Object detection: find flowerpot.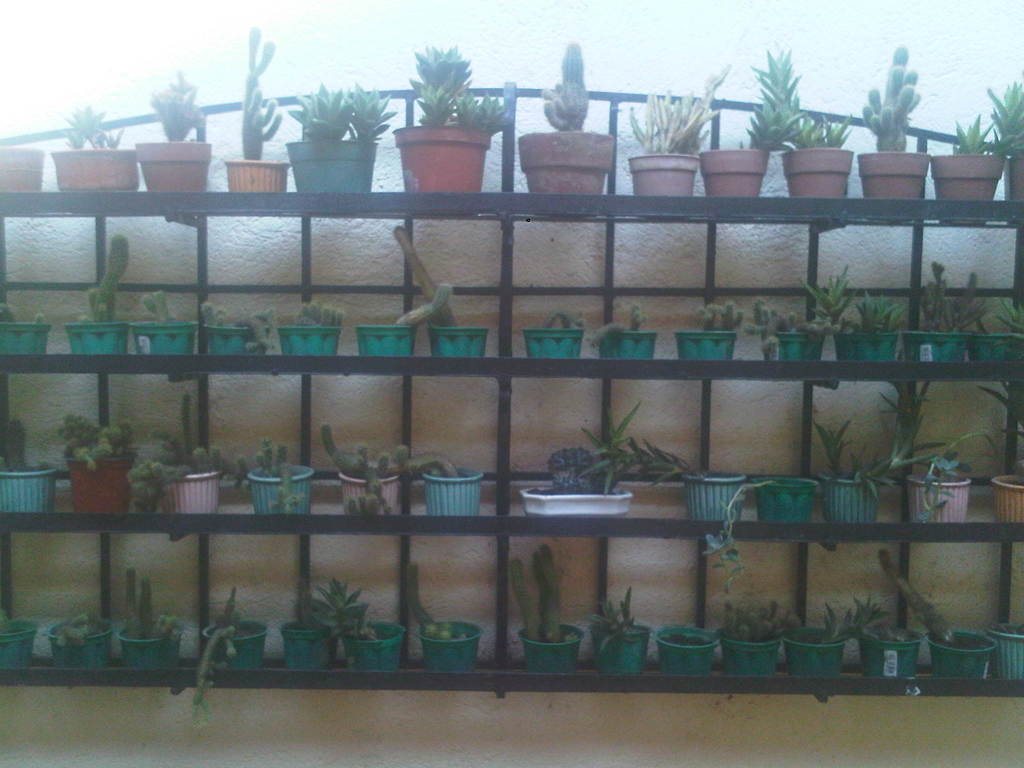
(x1=140, y1=140, x2=212, y2=193).
